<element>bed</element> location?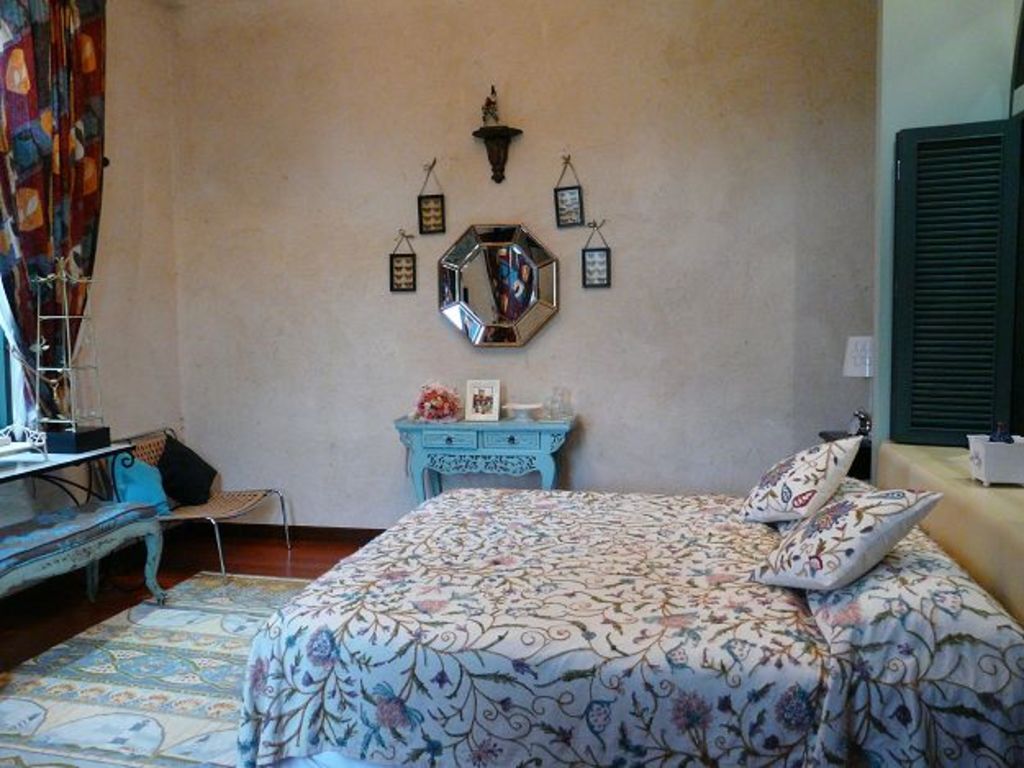
pyautogui.locateOnScreen(200, 437, 954, 748)
